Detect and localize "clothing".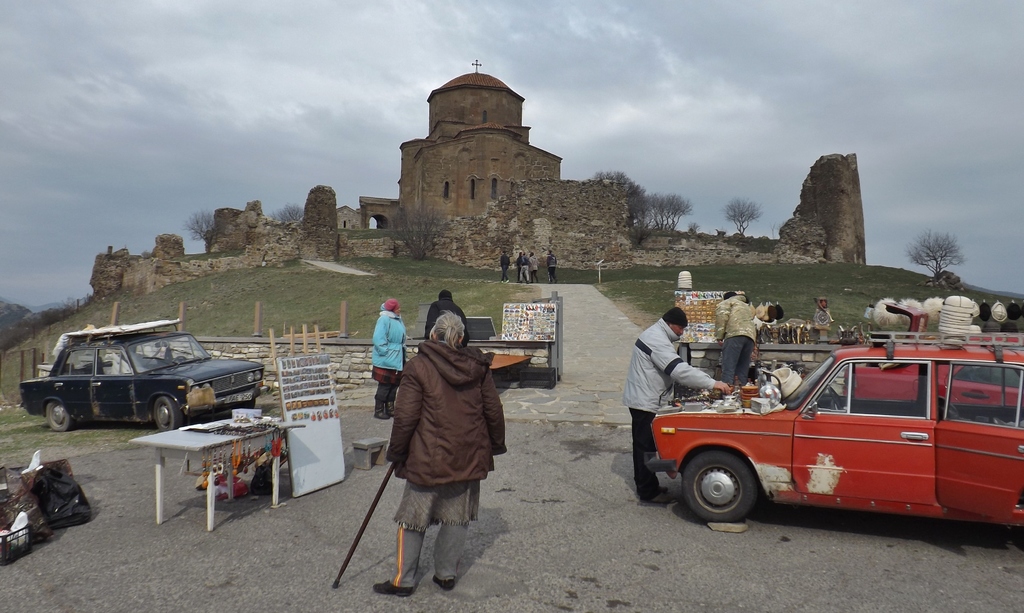
Localized at detection(372, 299, 510, 583).
